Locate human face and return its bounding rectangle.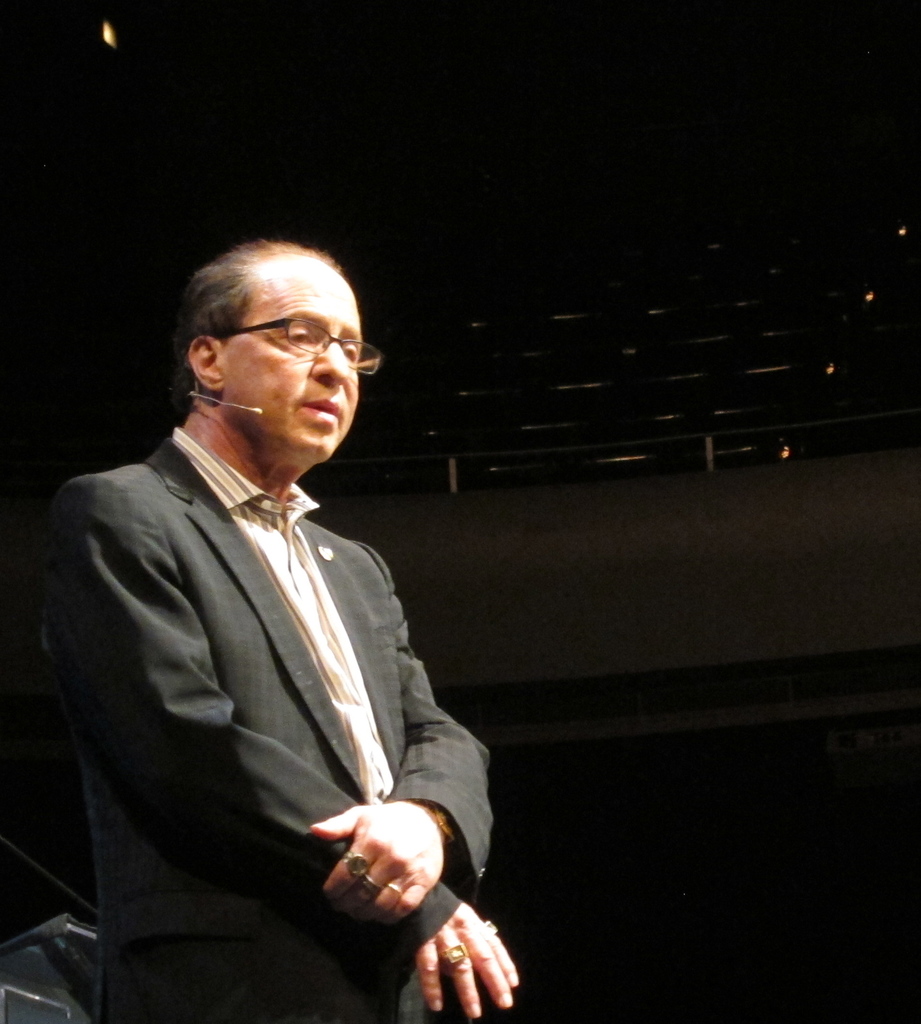
(x1=223, y1=262, x2=356, y2=467).
